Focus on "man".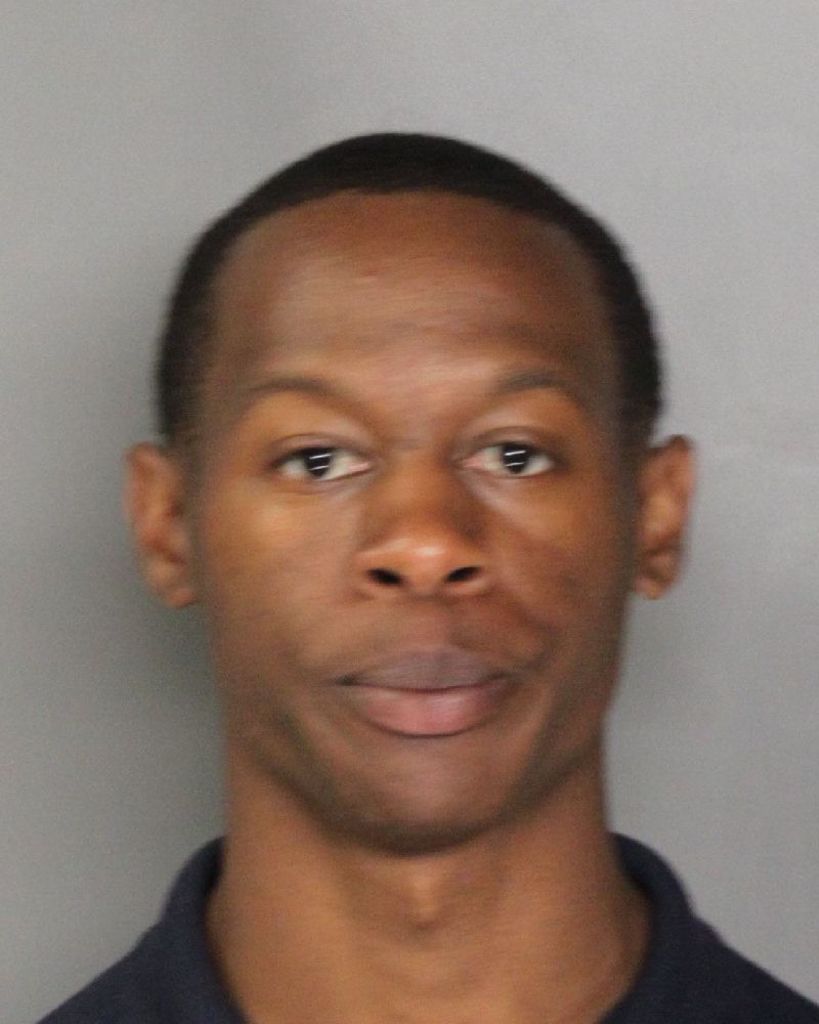
Focused at l=27, t=123, r=808, b=1023.
